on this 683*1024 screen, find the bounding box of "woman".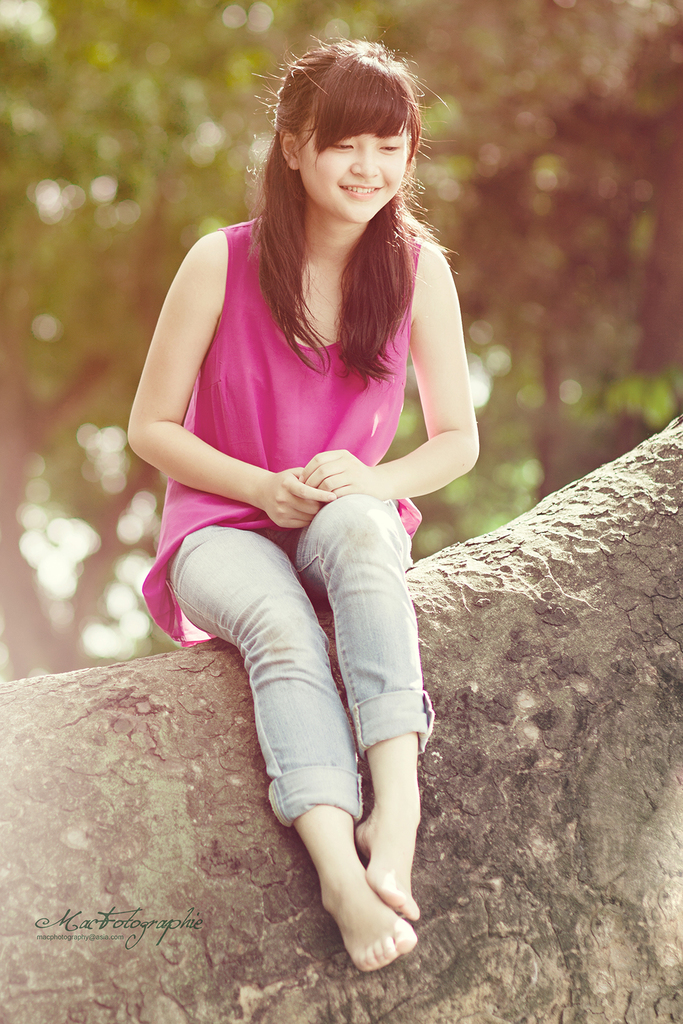
Bounding box: 137,33,478,979.
